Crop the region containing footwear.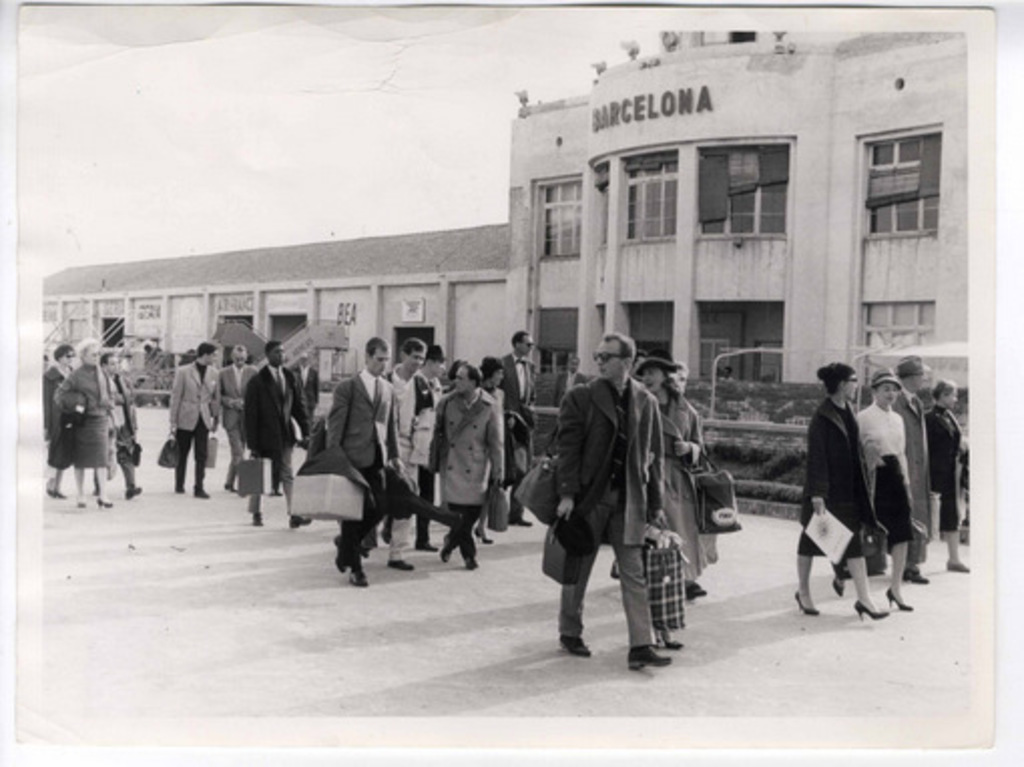
Crop region: bbox=[197, 486, 203, 496].
